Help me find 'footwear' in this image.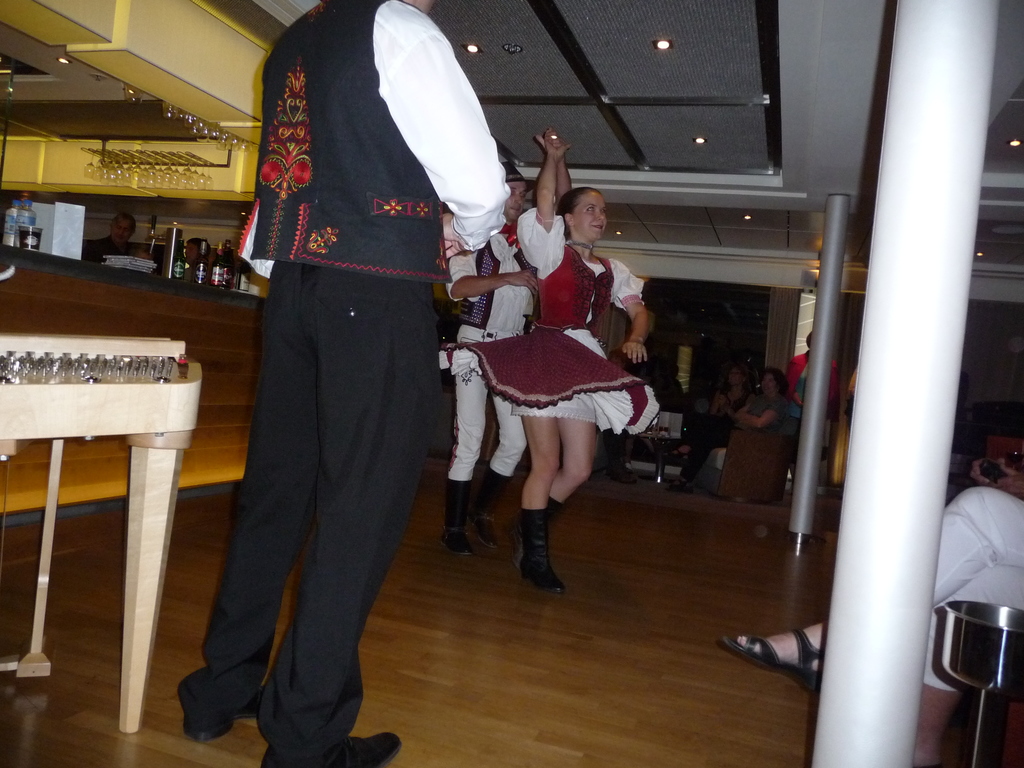
Found it: 718, 622, 817, 691.
